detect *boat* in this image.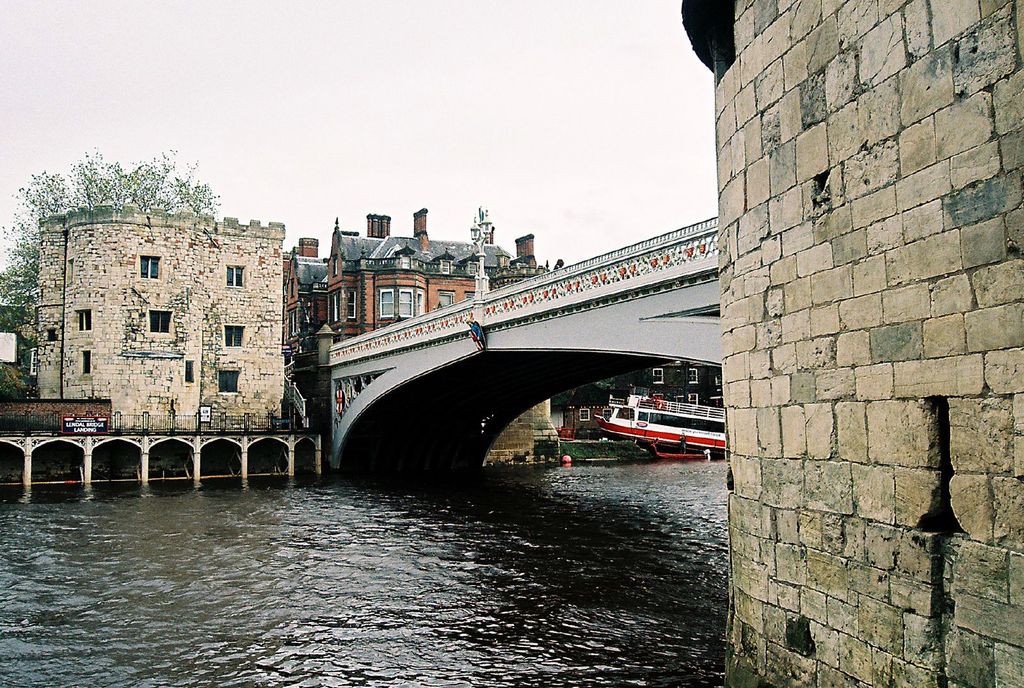
Detection: (573,380,723,461).
